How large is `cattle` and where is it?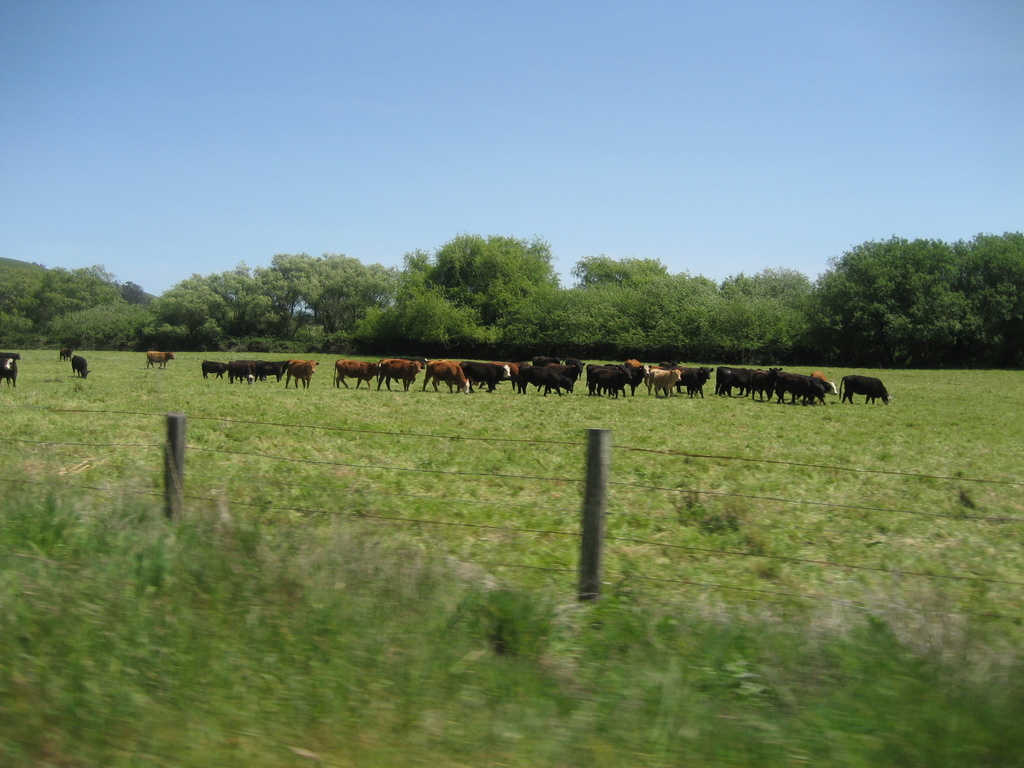
Bounding box: {"x1": 839, "y1": 374, "x2": 891, "y2": 397}.
